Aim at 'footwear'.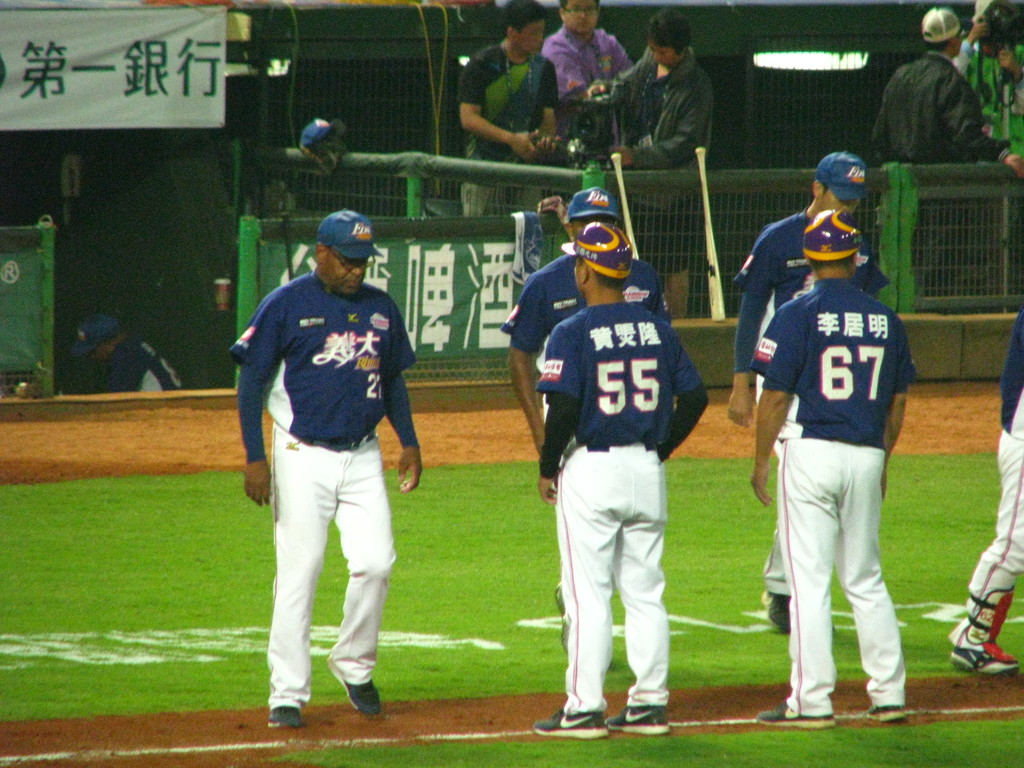
Aimed at [268, 703, 300, 728].
